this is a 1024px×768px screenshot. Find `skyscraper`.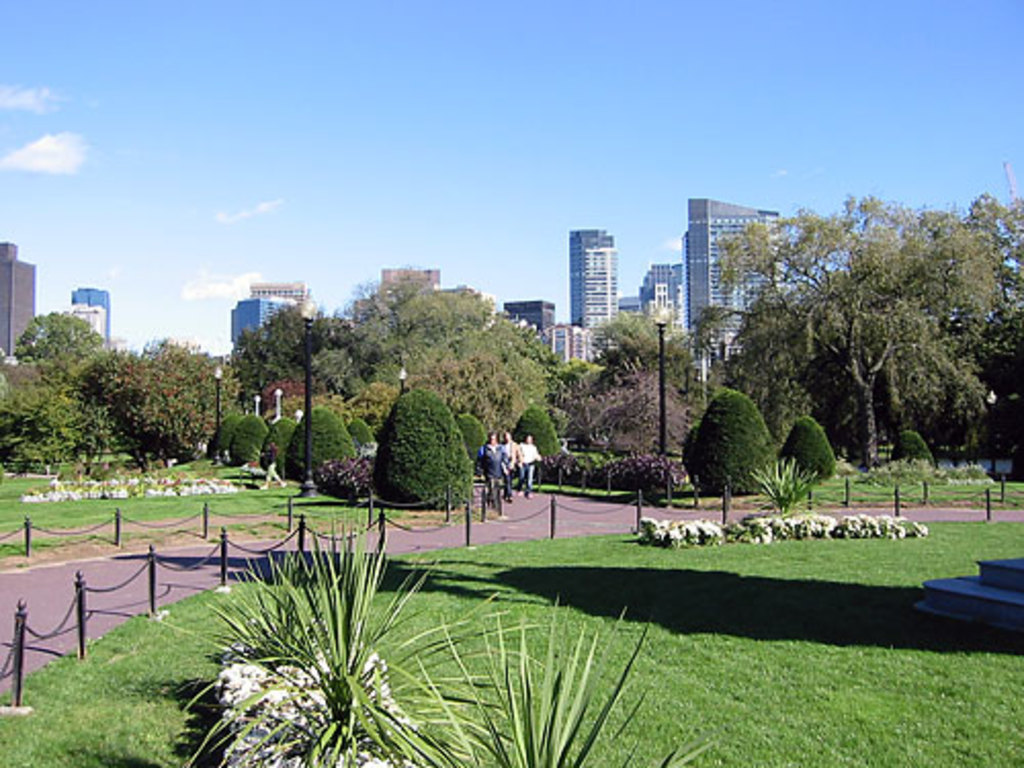
Bounding box: BBox(246, 283, 313, 319).
